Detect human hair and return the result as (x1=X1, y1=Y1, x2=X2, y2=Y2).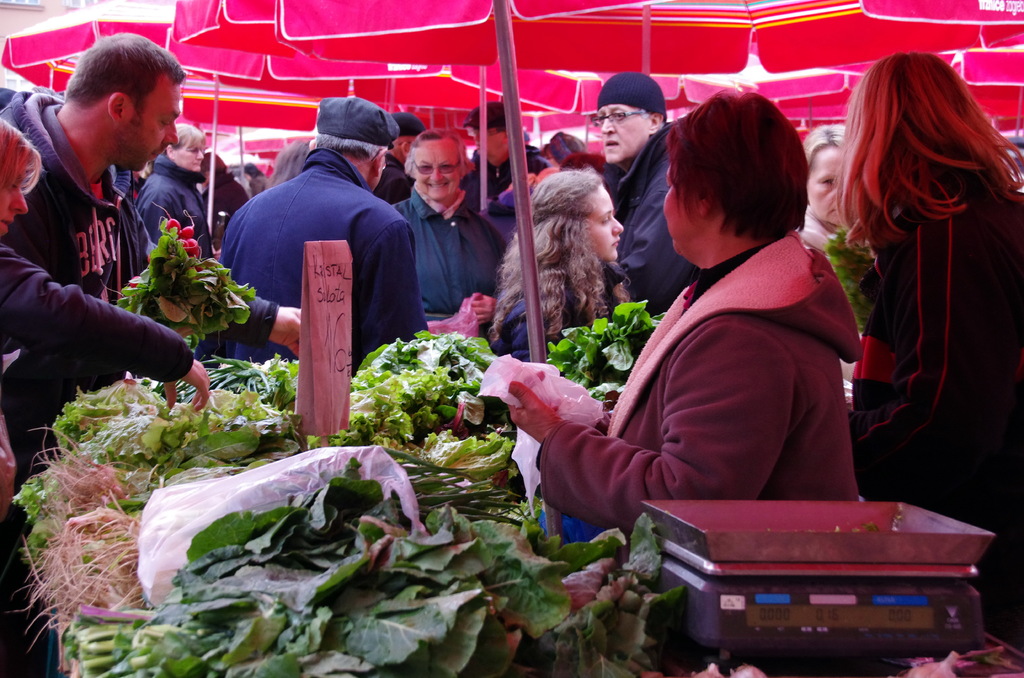
(x1=664, y1=95, x2=806, y2=257).
